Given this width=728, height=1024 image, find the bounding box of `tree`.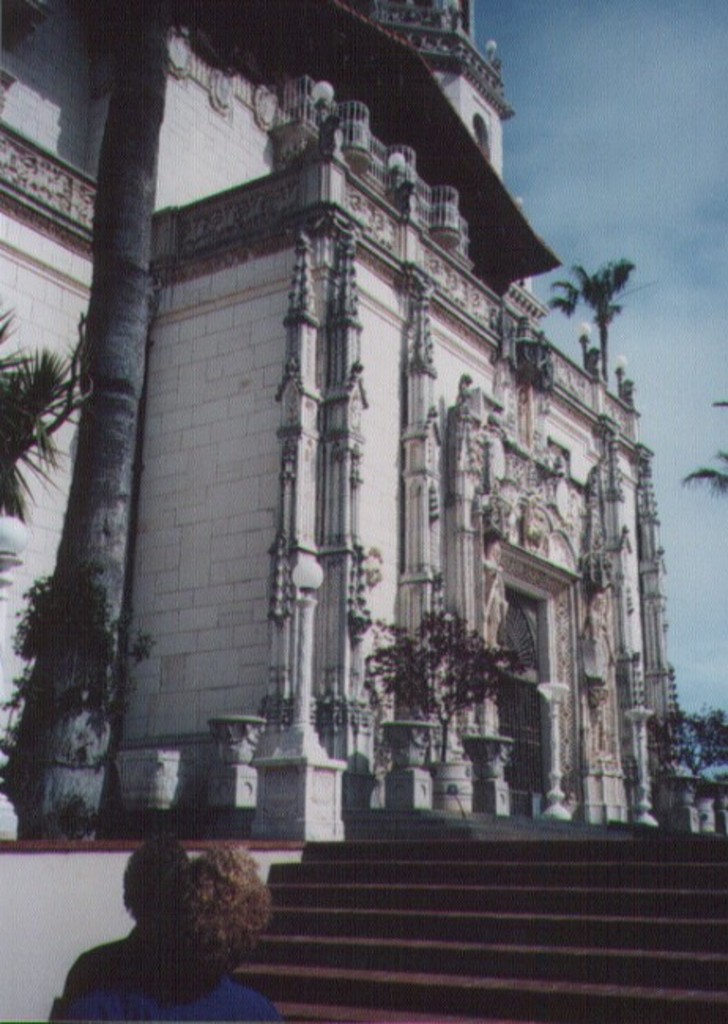
l=0, t=332, r=90, b=561.
